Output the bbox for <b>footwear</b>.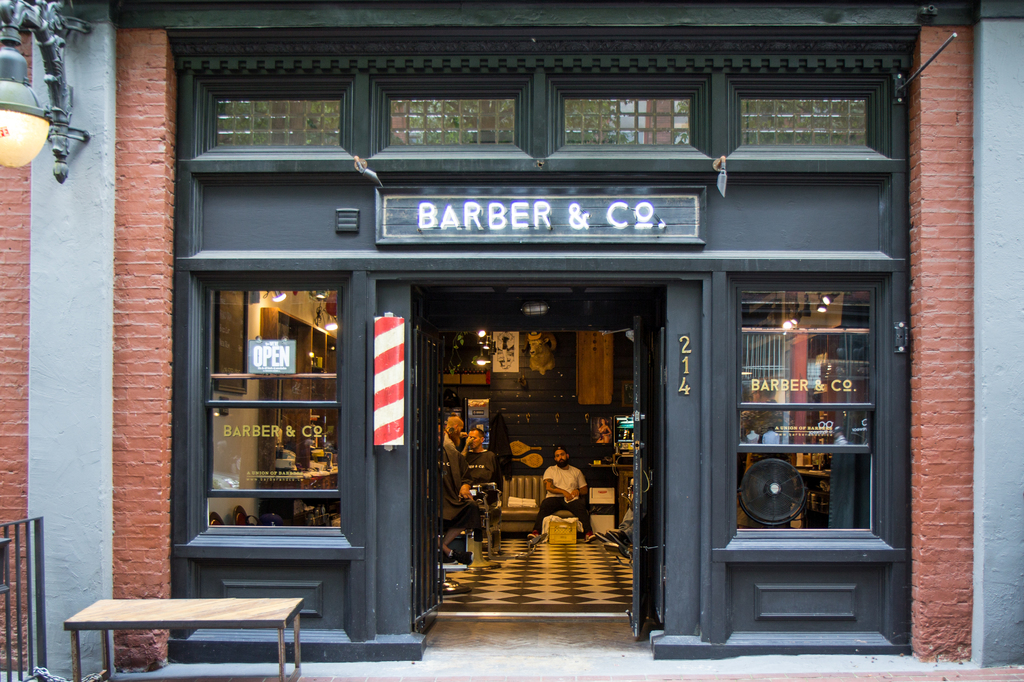
[451, 548, 473, 562].
